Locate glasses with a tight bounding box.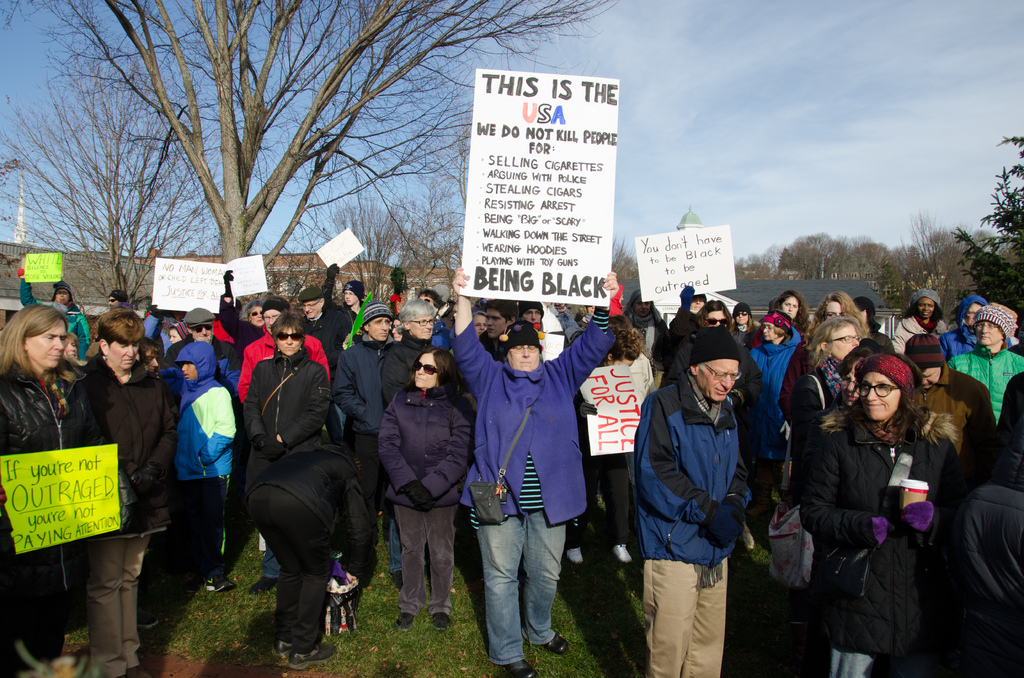
[x1=511, y1=342, x2=536, y2=353].
